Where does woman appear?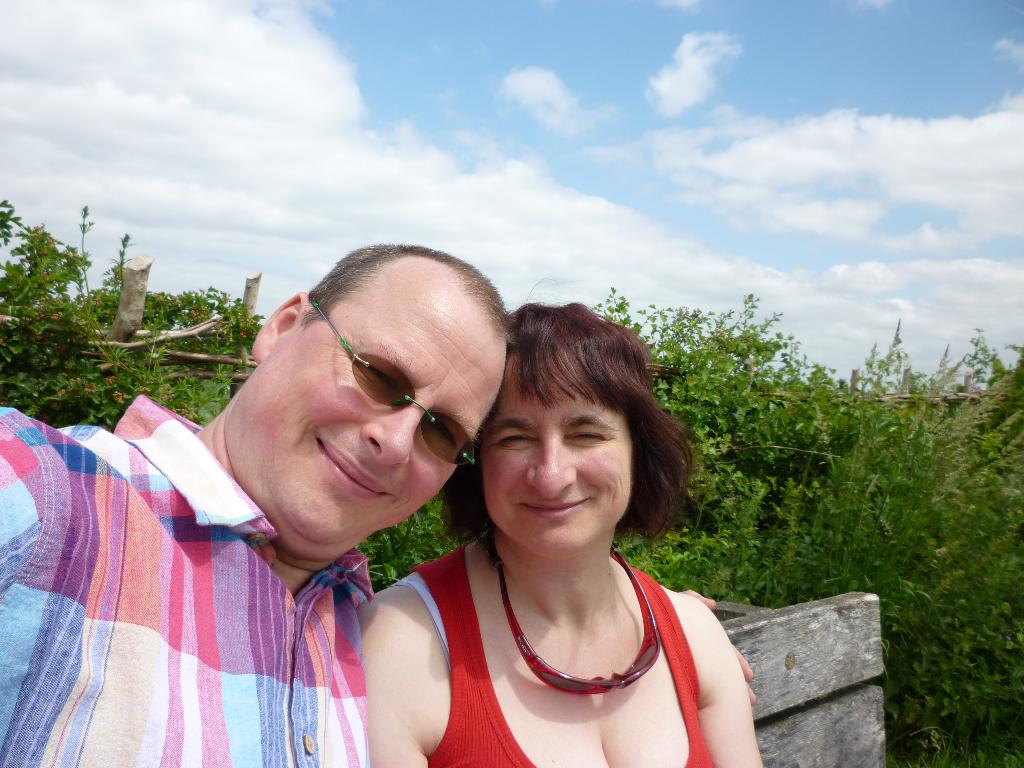
Appears at 369 282 753 767.
